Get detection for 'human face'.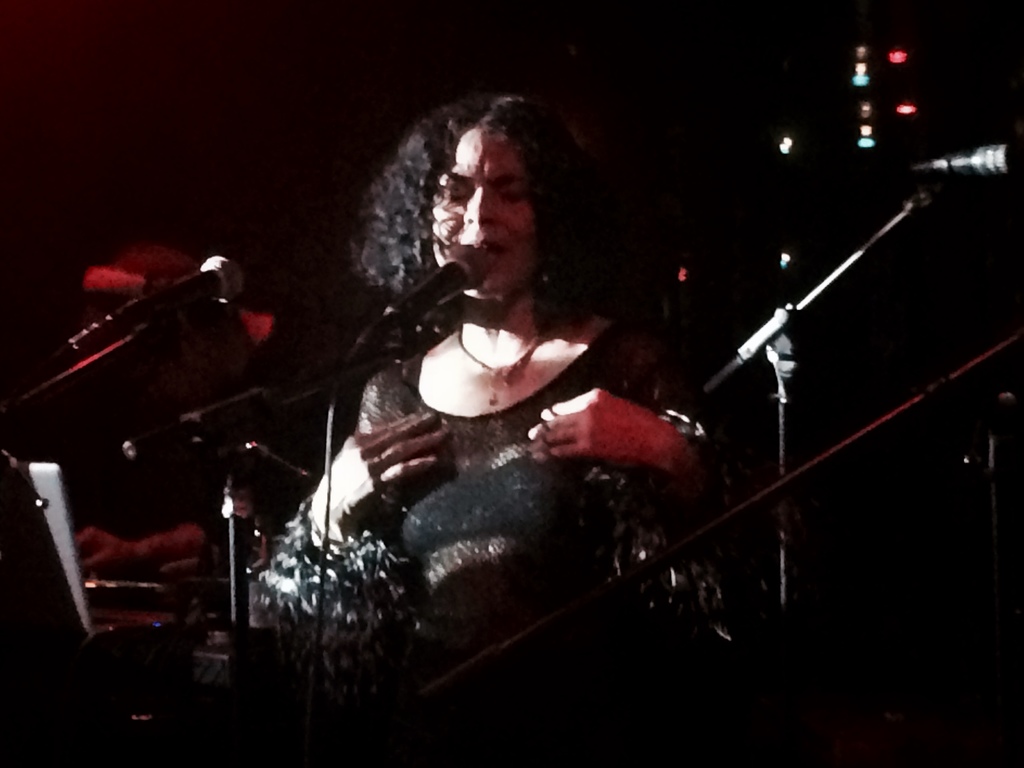
Detection: bbox=(431, 121, 534, 294).
